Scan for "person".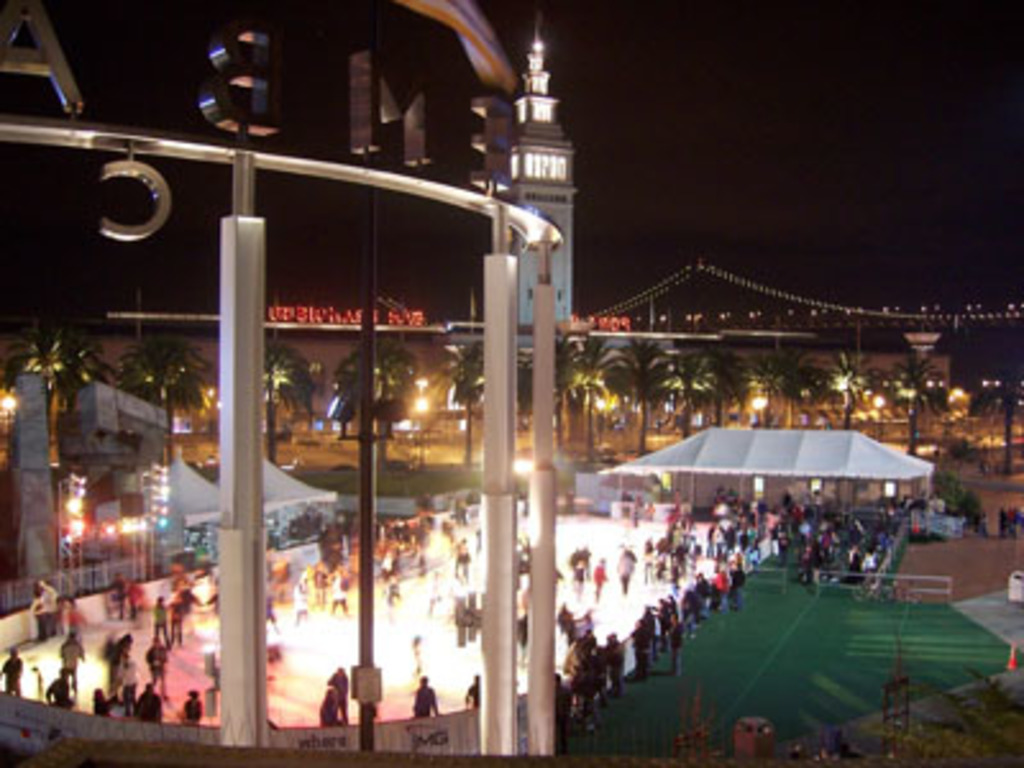
Scan result: region(182, 689, 202, 722).
